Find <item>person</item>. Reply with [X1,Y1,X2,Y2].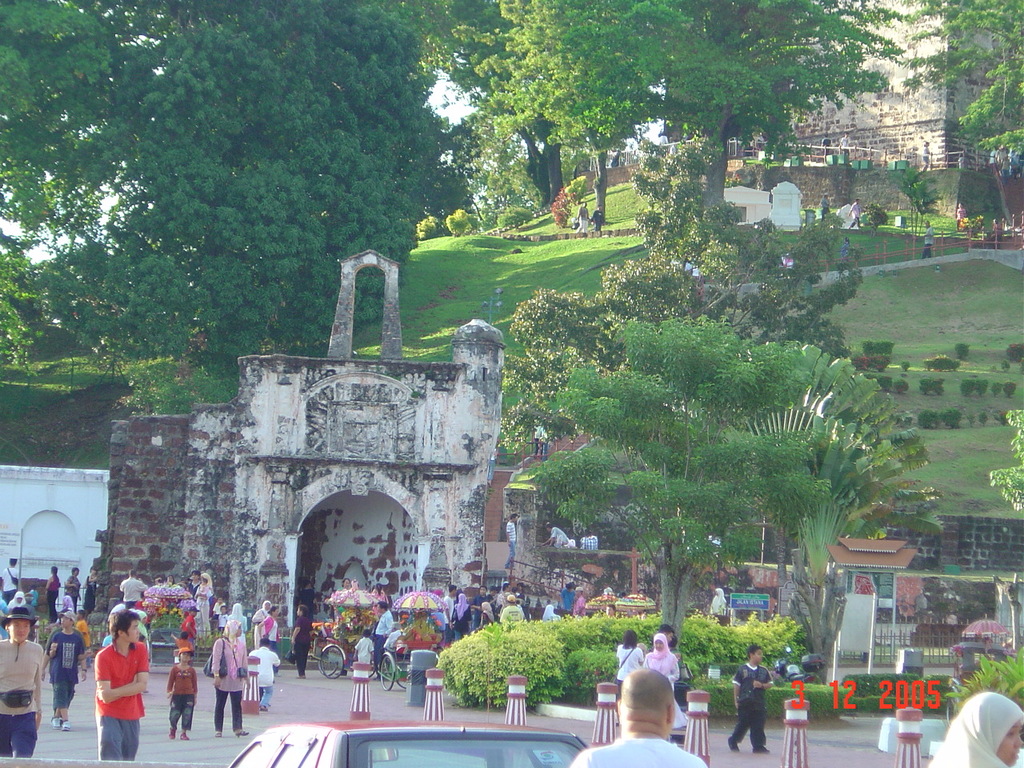
[924,221,934,259].
